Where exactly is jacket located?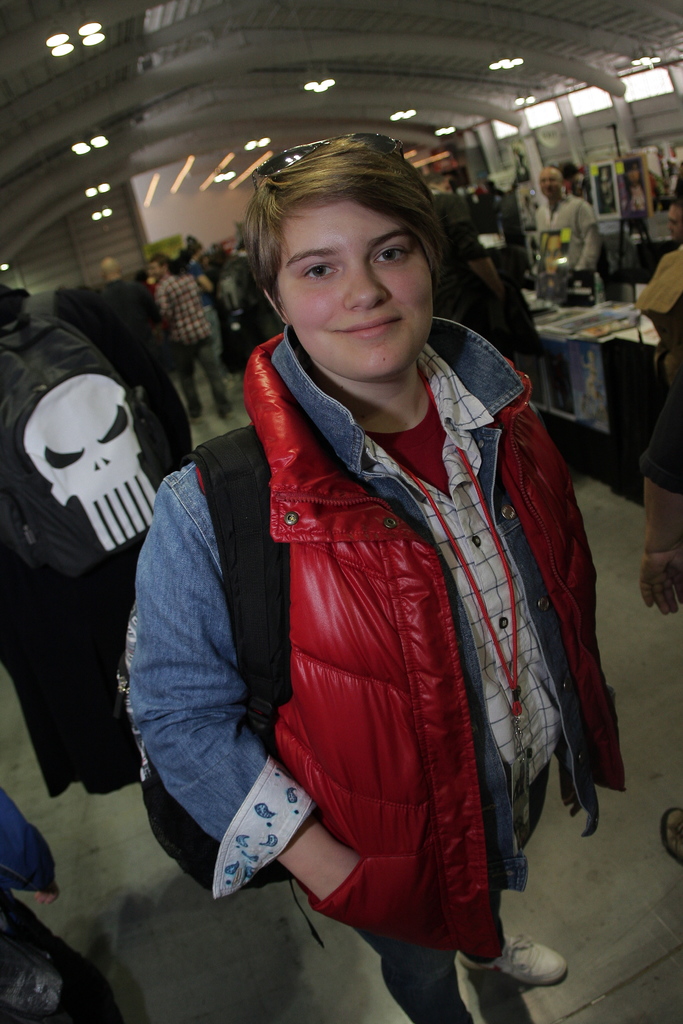
Its bounding box is left=227, top=374, right=568, bottom=934.
